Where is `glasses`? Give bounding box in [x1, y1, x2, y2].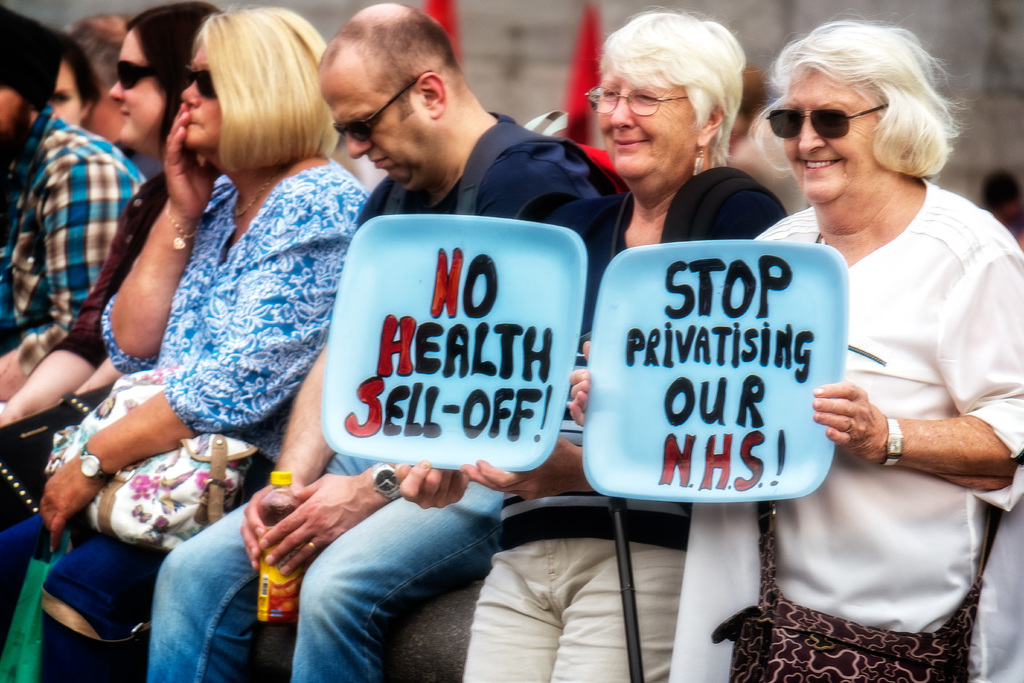
[182, 64, 223, 104].
